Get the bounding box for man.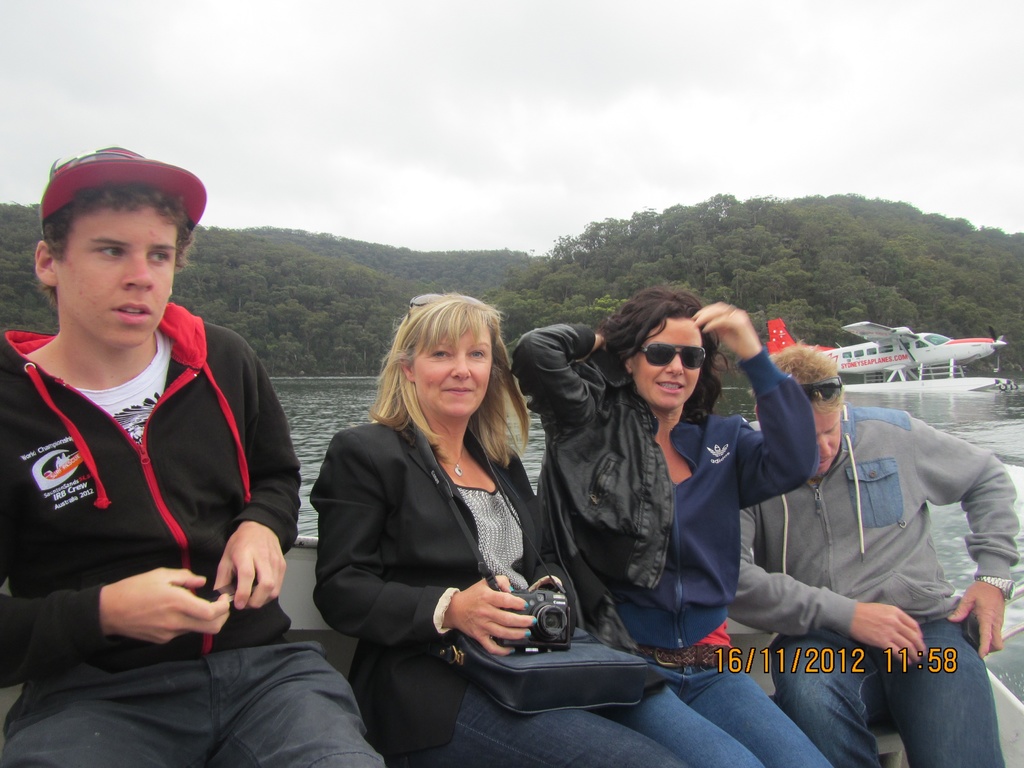
(x1=724, y1=345, x2=1022, y2=767).
